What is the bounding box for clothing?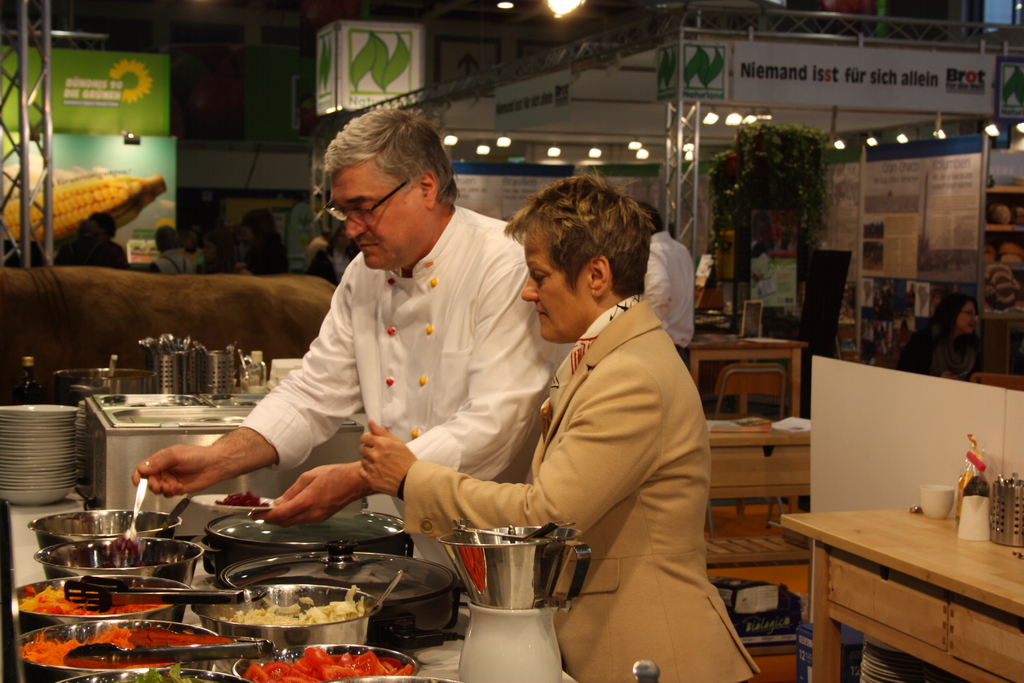
[x1=310, y1=244, x2=358, y2=285].
